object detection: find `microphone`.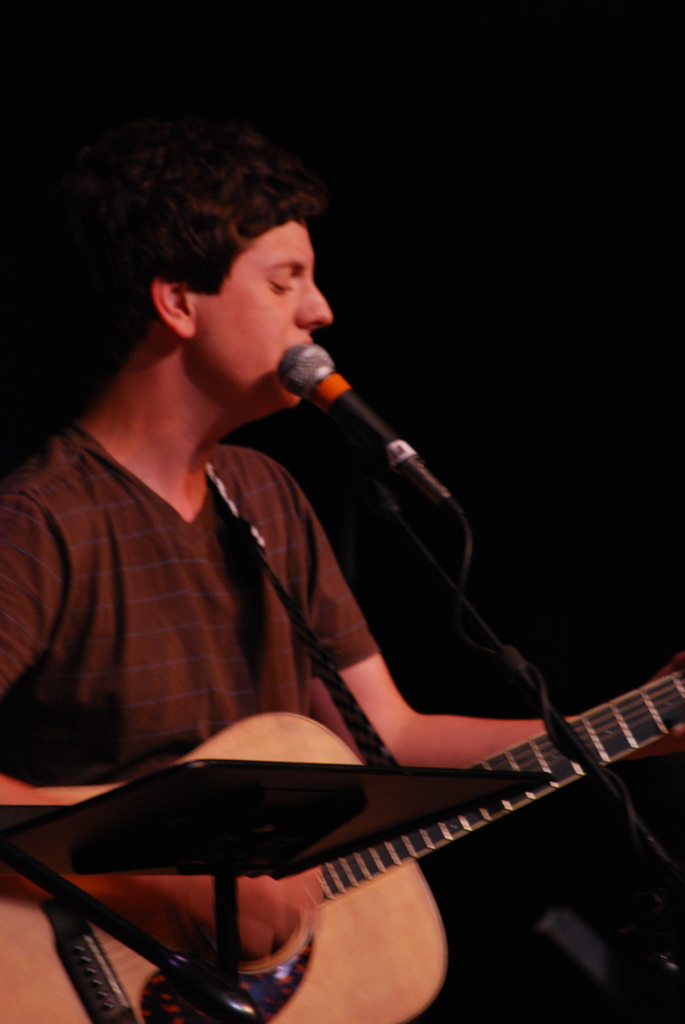
detection(268, 340, 455, 517).
